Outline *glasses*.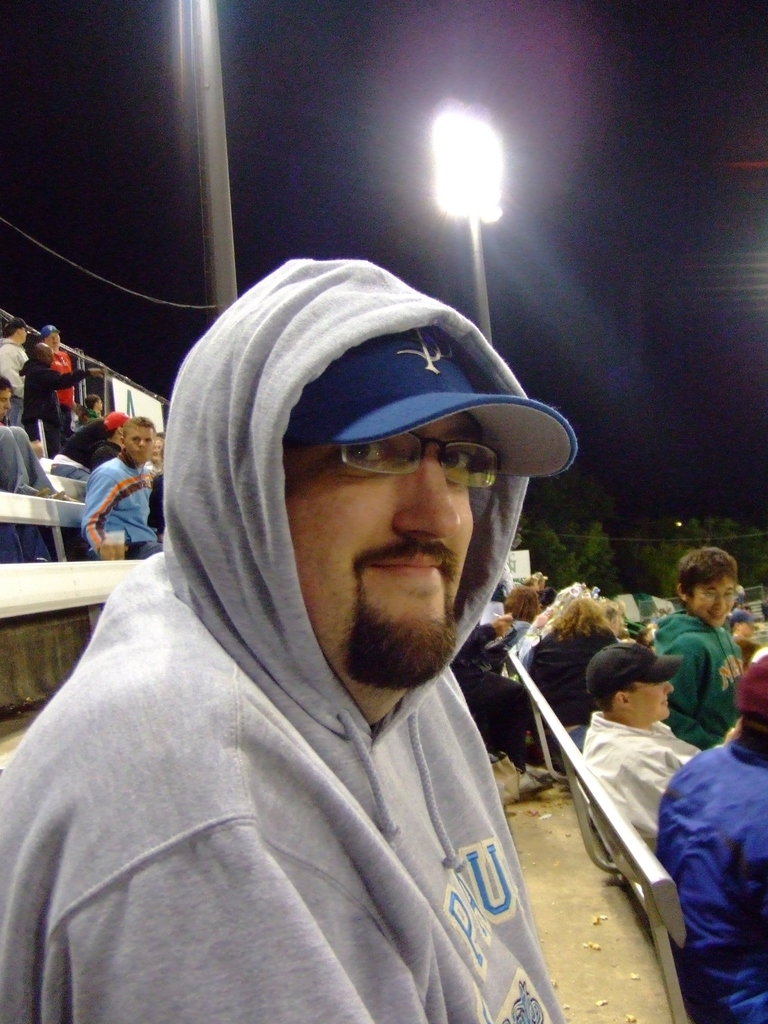
Outline: locate(285, 436, 508, 495).
